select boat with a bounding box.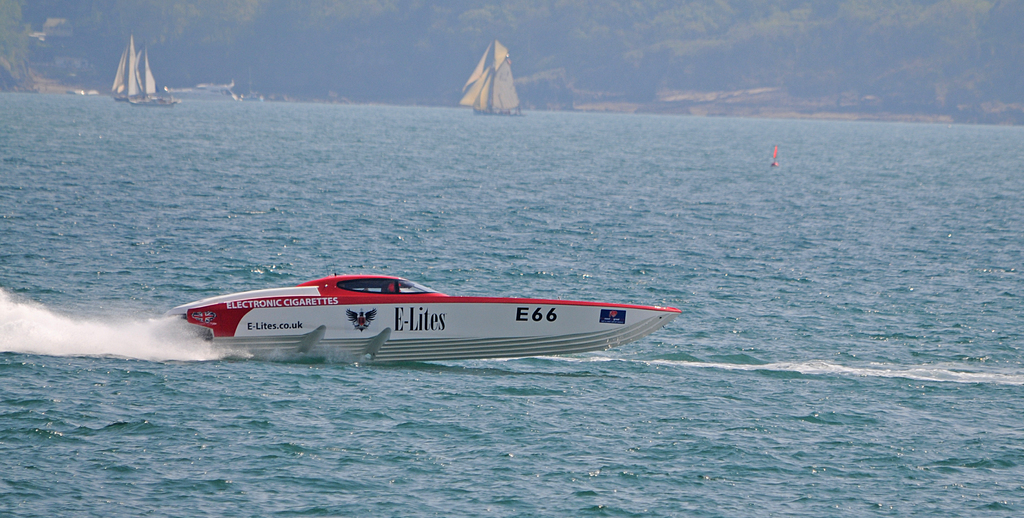
box(456, 39, 526, 118).
